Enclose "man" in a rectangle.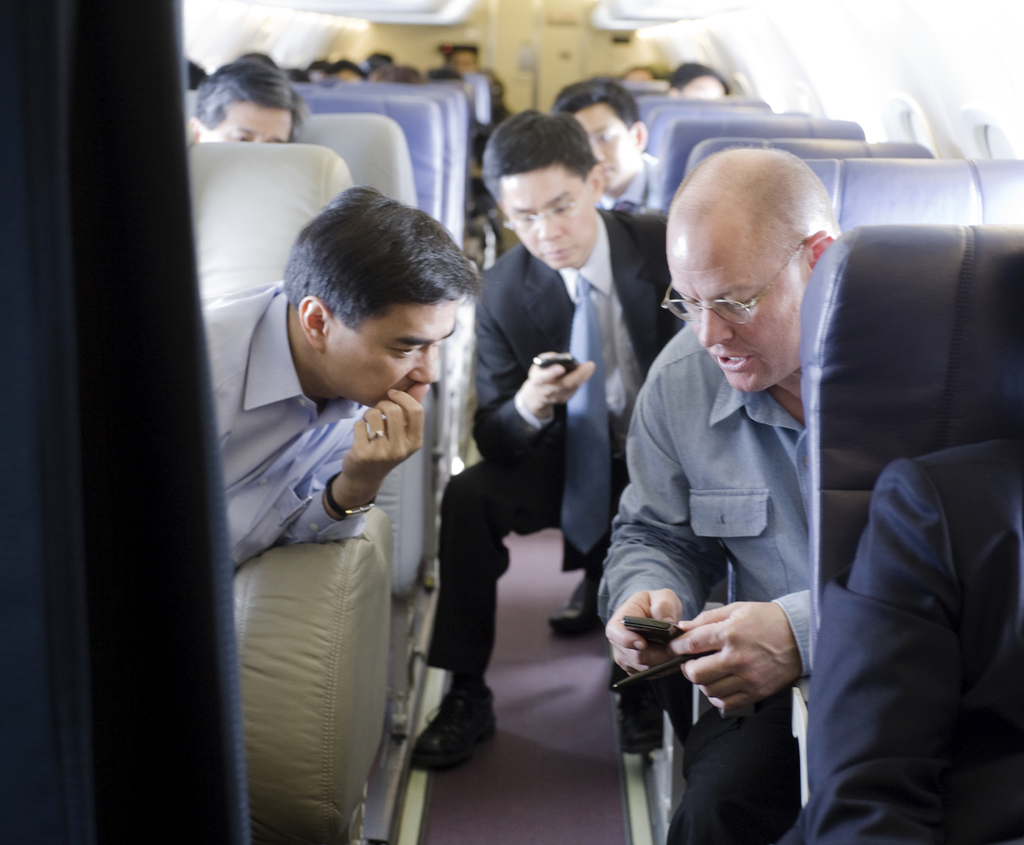
(551, 74, 666, 217).
